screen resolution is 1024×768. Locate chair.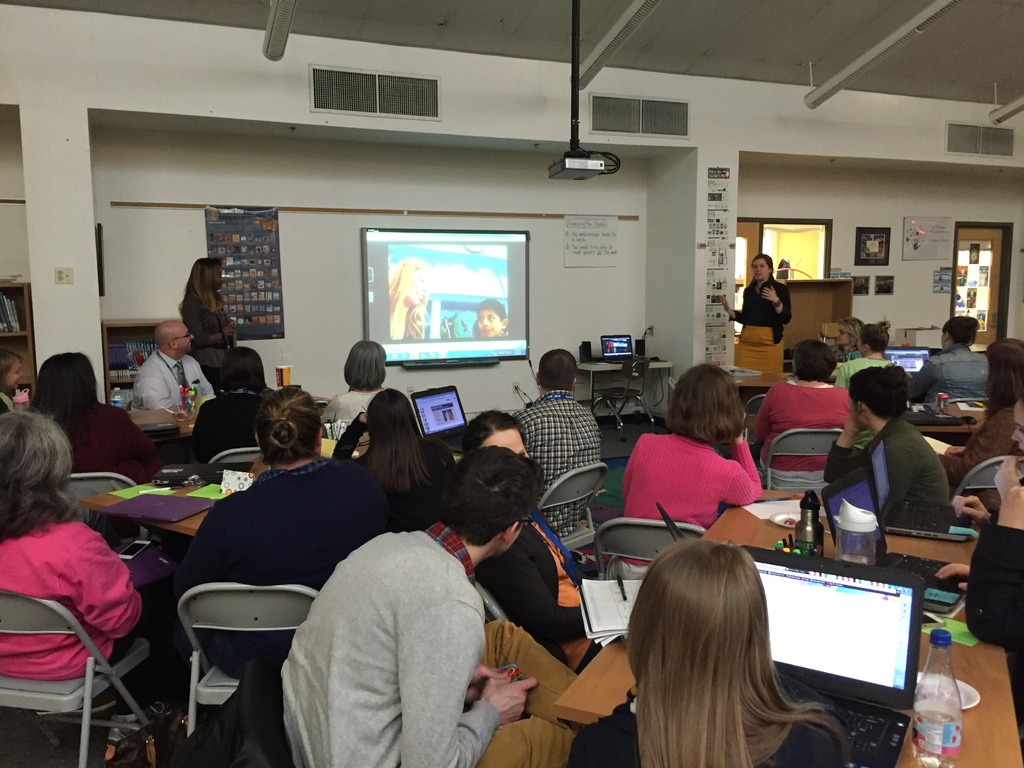
948/448/1023/509.
